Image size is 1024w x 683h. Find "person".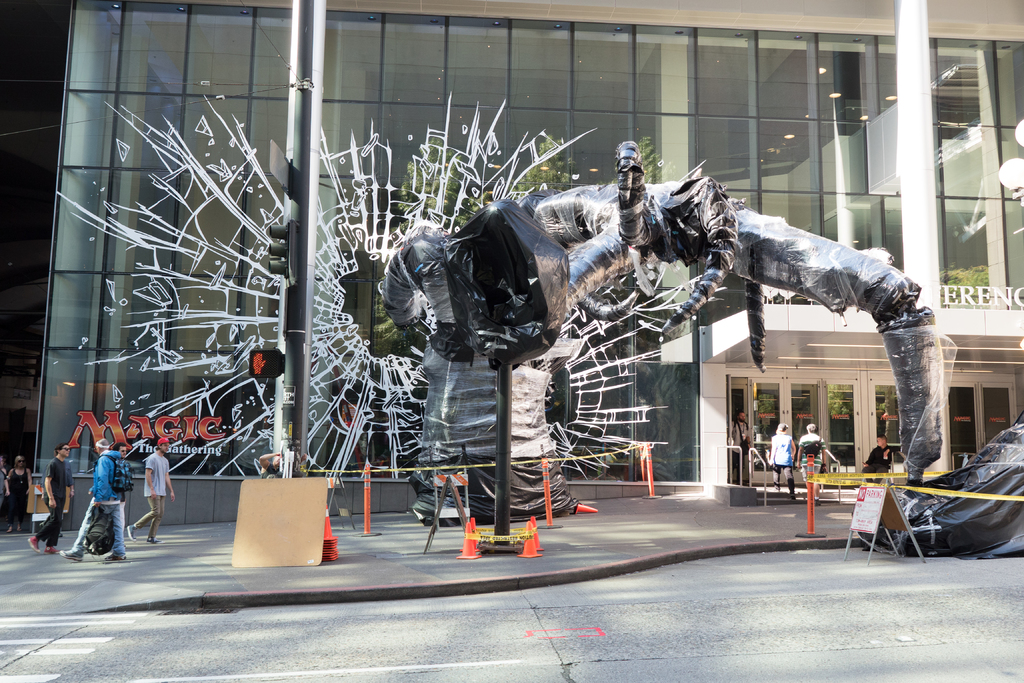
bbox=(28, 442, 70, 552).
